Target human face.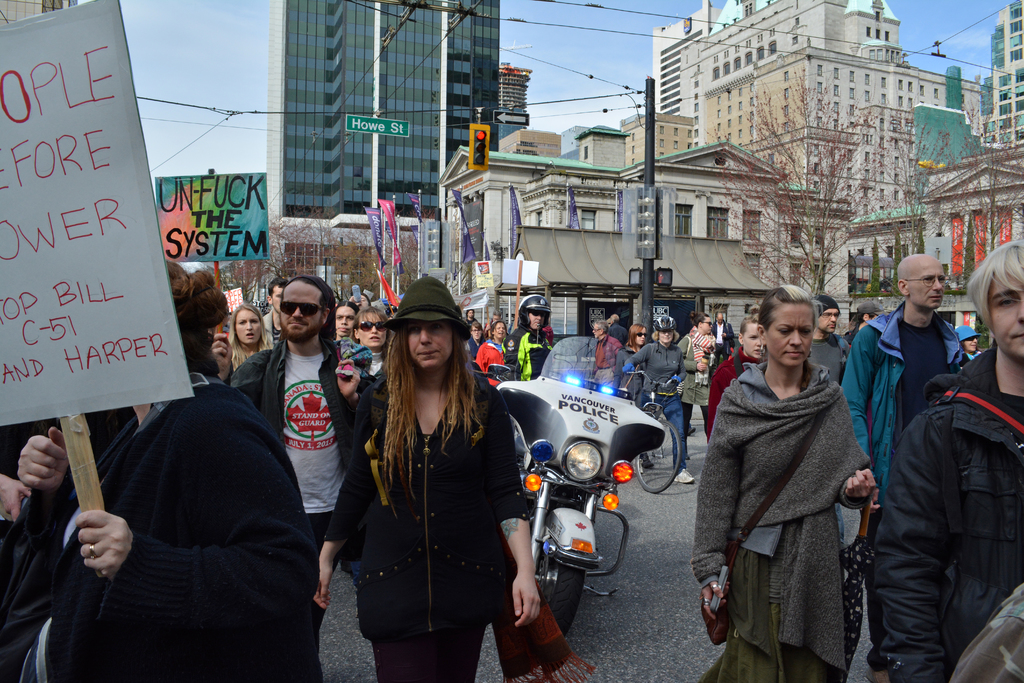
Target region: [x1=817, y1=308, x2=841, y2=336].
